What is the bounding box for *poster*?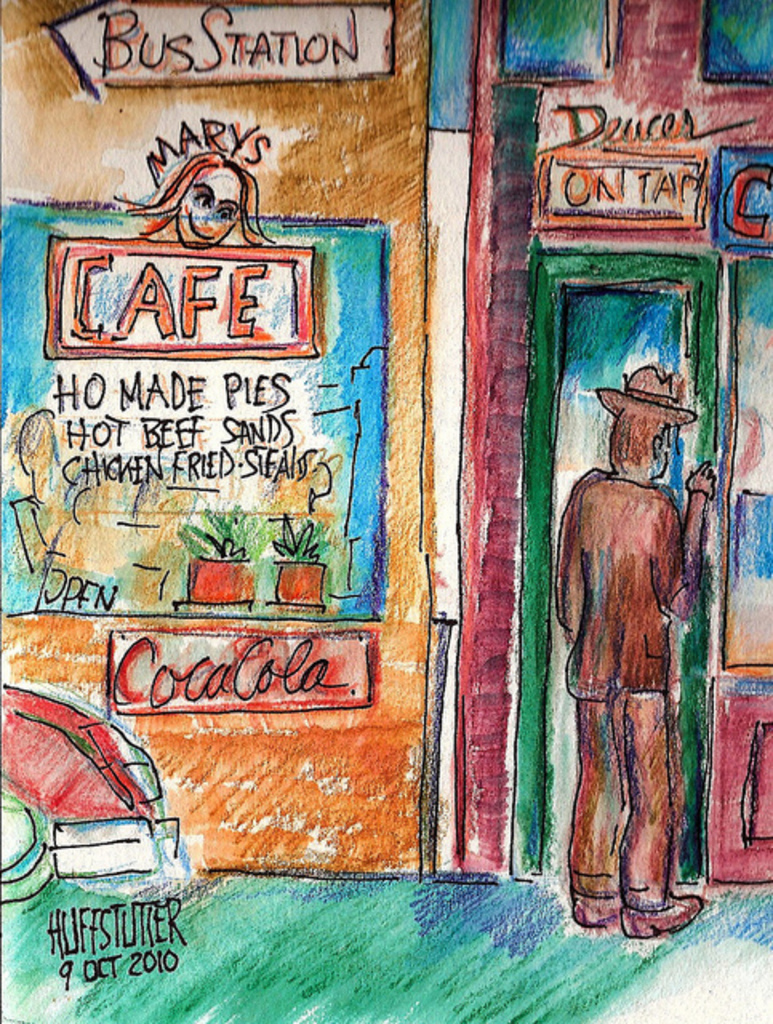
0:0:771:1022.
